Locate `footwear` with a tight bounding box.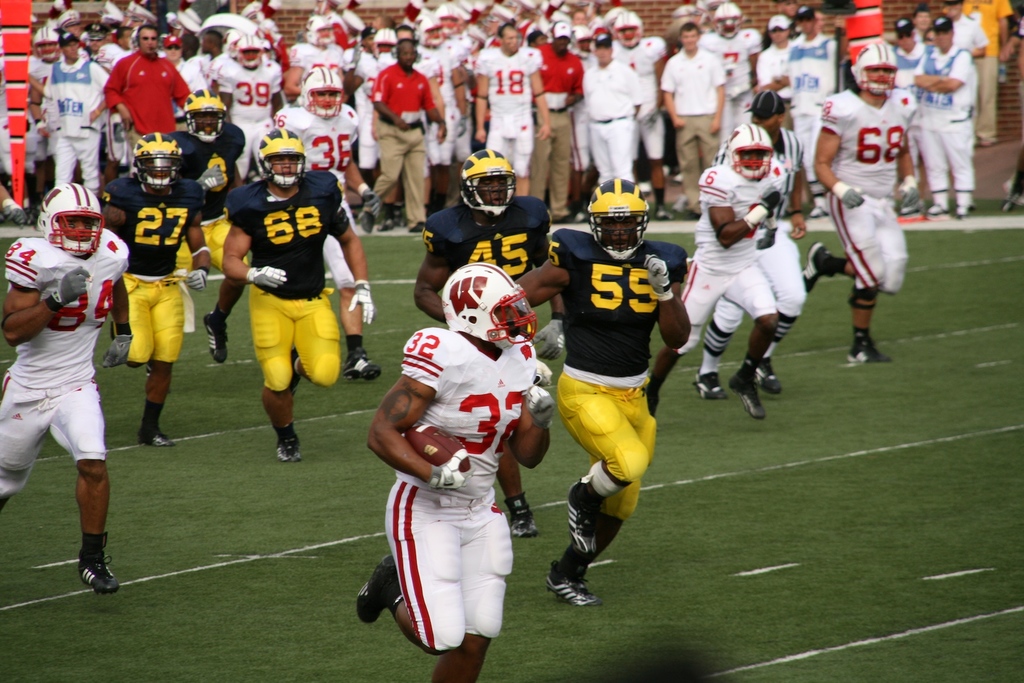
<region>747, 353, 783, 398</region>.
